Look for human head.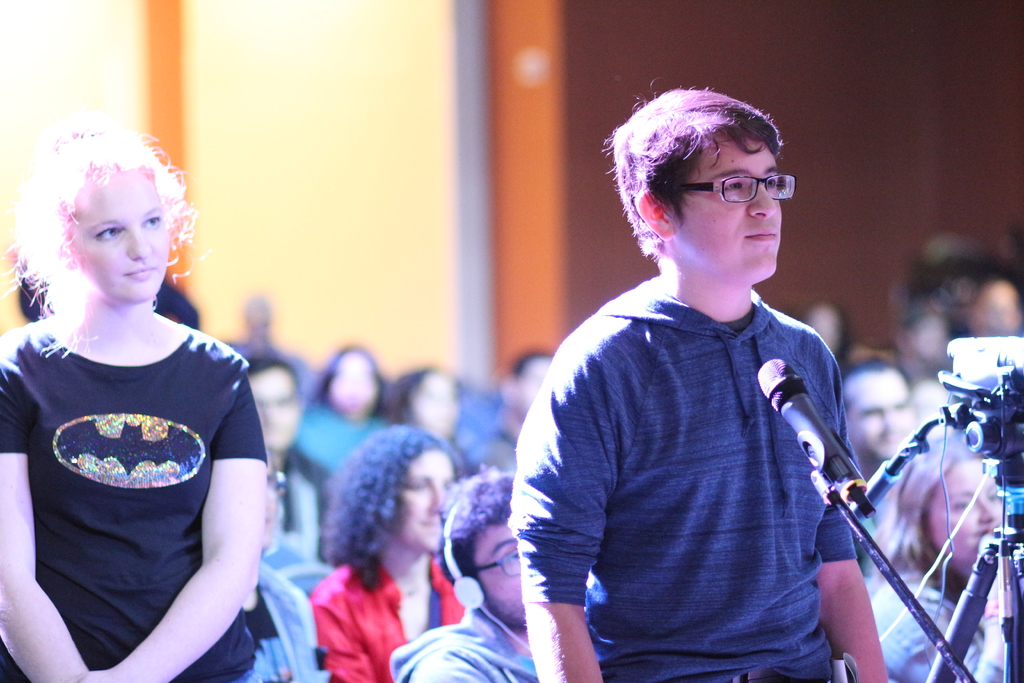
Found: rect(435, 476, 525, 630).
